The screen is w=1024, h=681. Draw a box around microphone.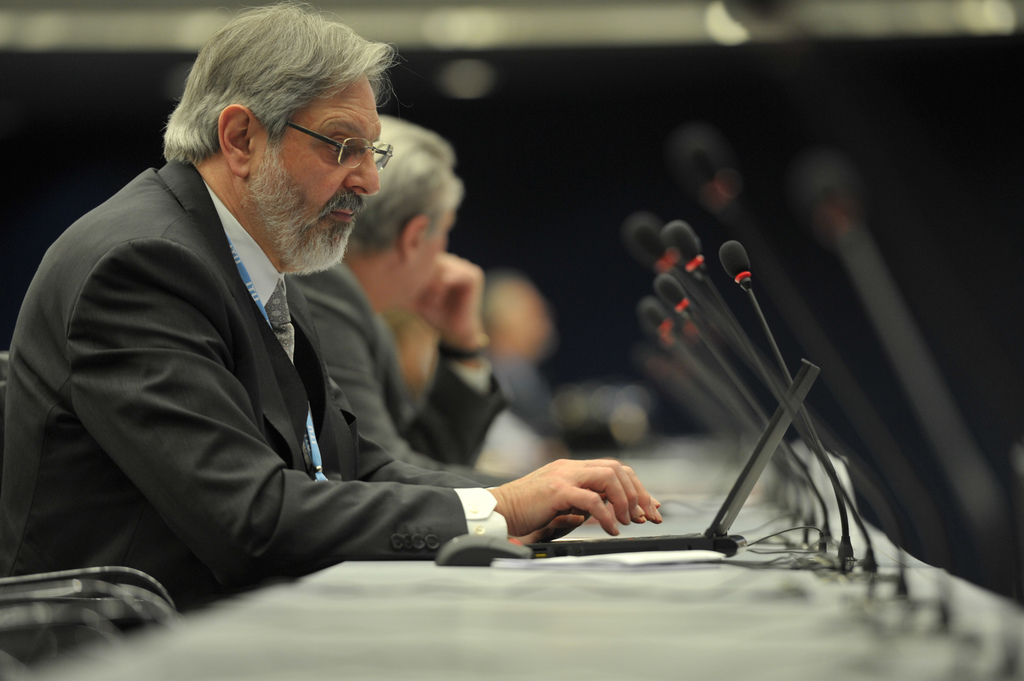
[left=659, top=220, right=708, bottom=276].
